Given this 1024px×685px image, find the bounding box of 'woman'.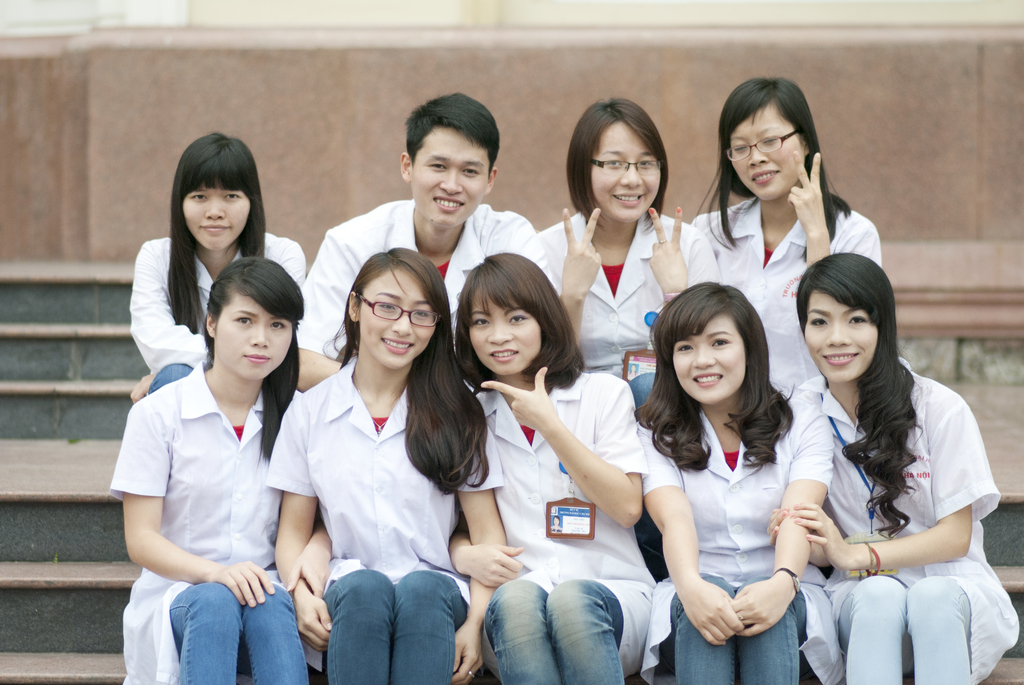
106/260/332/684.
